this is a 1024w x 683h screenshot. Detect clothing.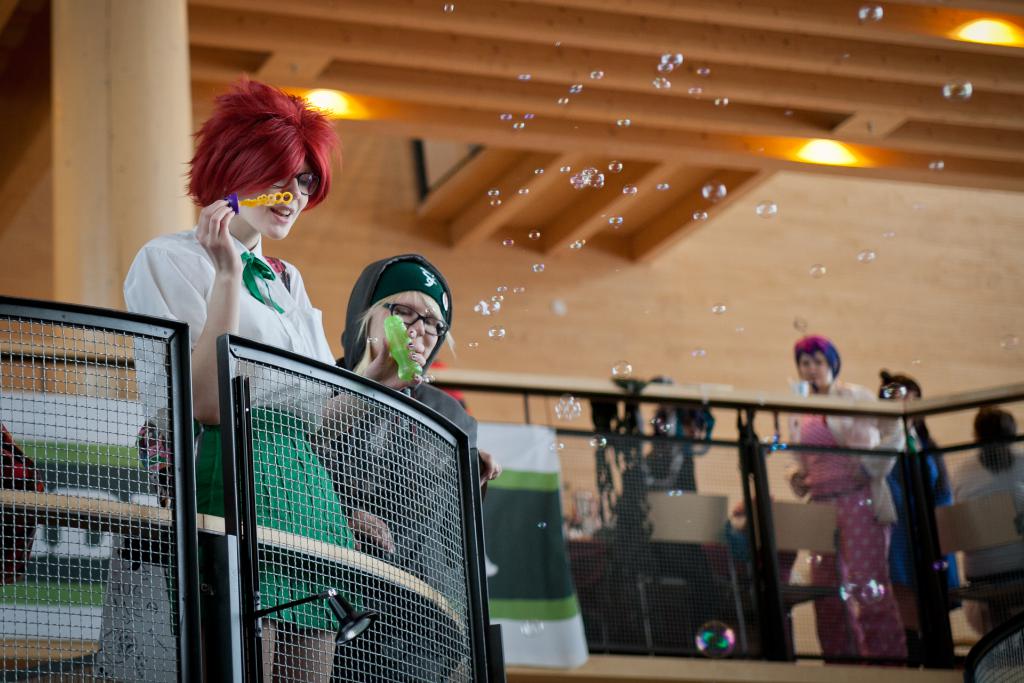
(x1=948, y1=454, x2=1023, y2=580).
